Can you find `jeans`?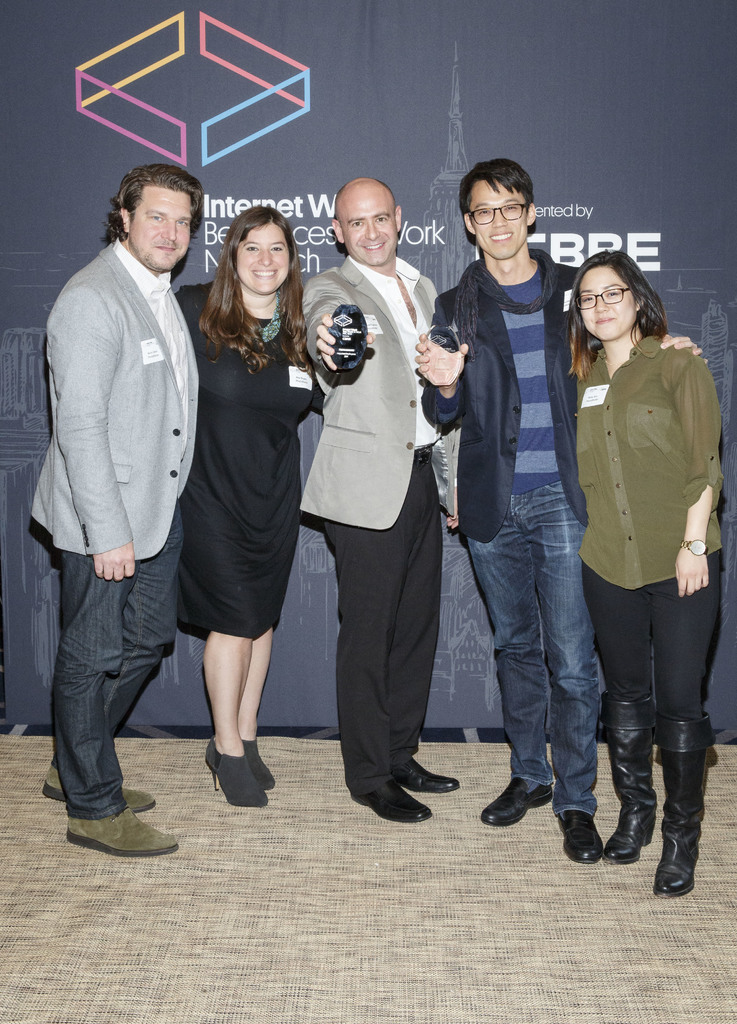
Yes, bounding box: 40/564/171/831.
